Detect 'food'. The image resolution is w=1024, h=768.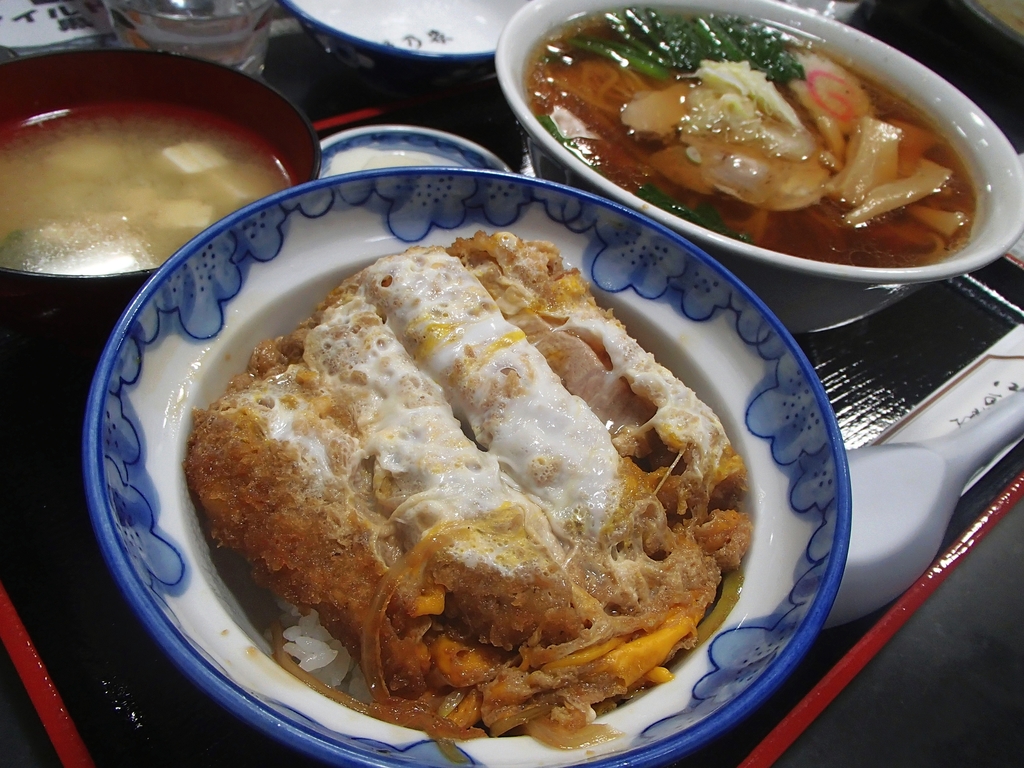
[179,227,749,756].
